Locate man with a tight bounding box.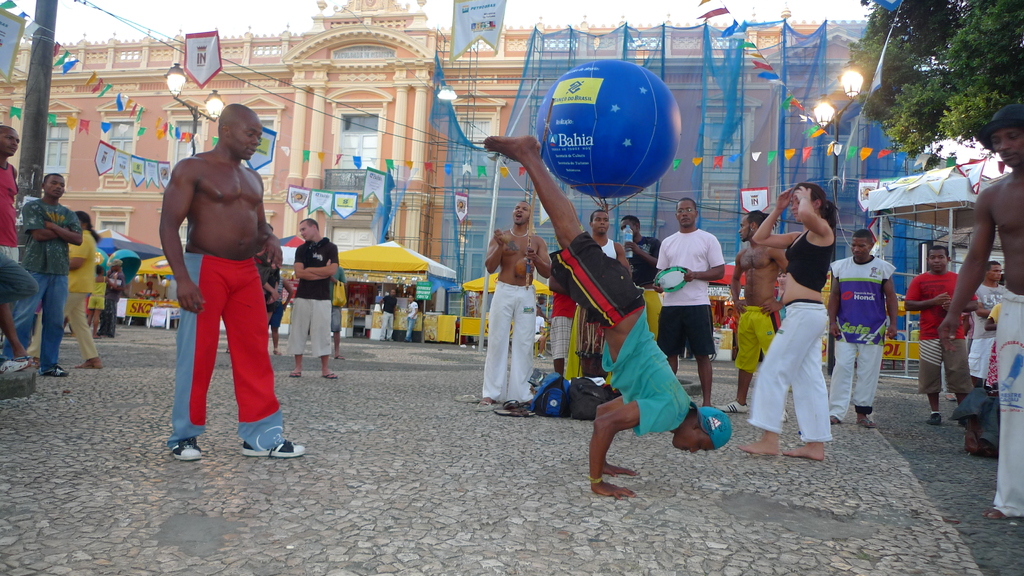
BBox(379, 289, 397, 344).
